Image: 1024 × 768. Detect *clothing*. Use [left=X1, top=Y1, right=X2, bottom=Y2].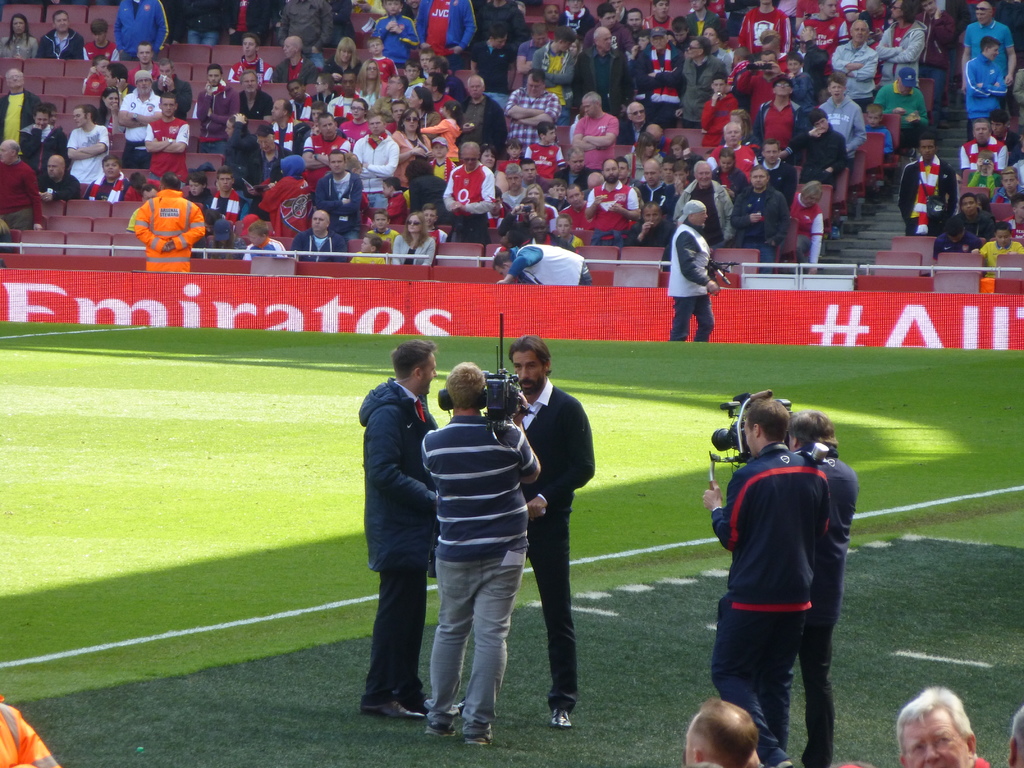
[left=711, top=461, right=806, bottom=764].
